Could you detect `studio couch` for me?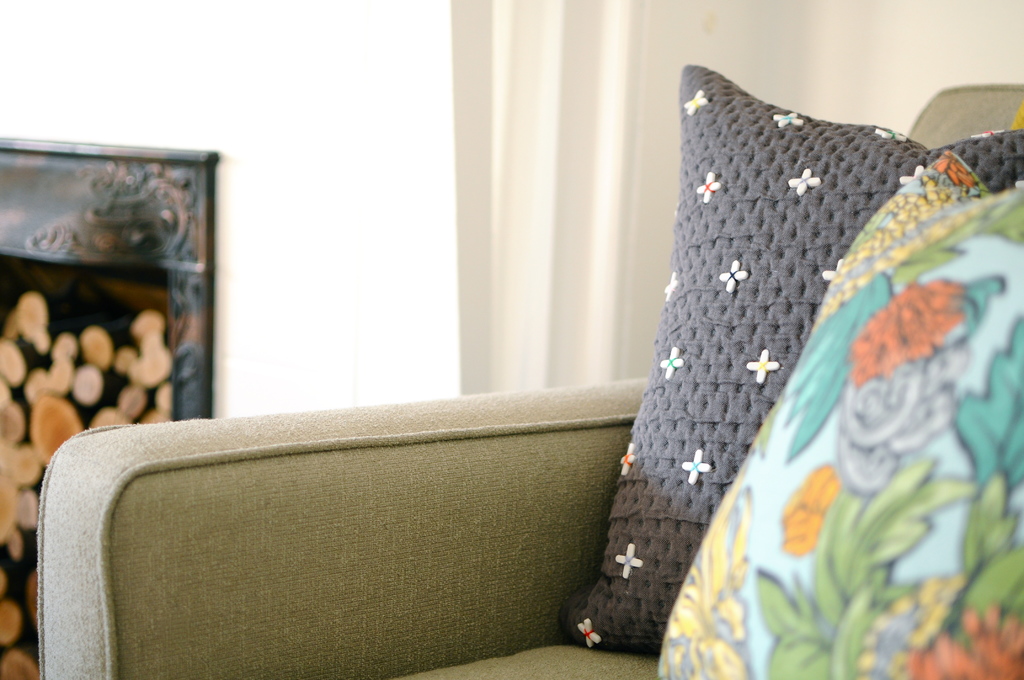
Detection result: crop(38, 63, 1023, 679).
